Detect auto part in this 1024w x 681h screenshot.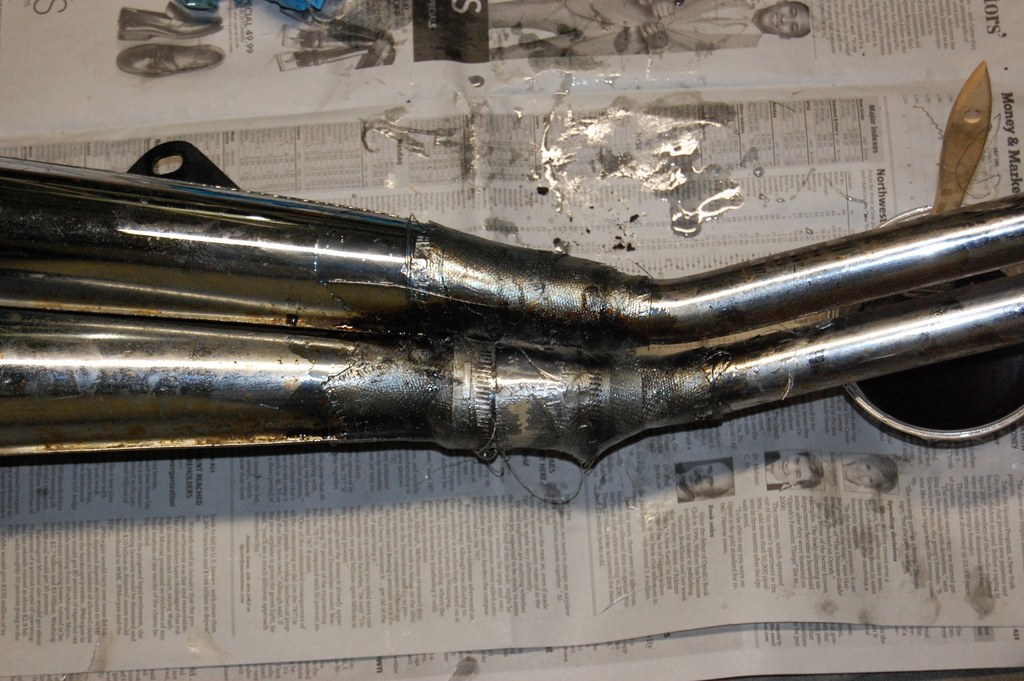
Detection: <bbox>0, 145, 1023, 505</bbox>.
